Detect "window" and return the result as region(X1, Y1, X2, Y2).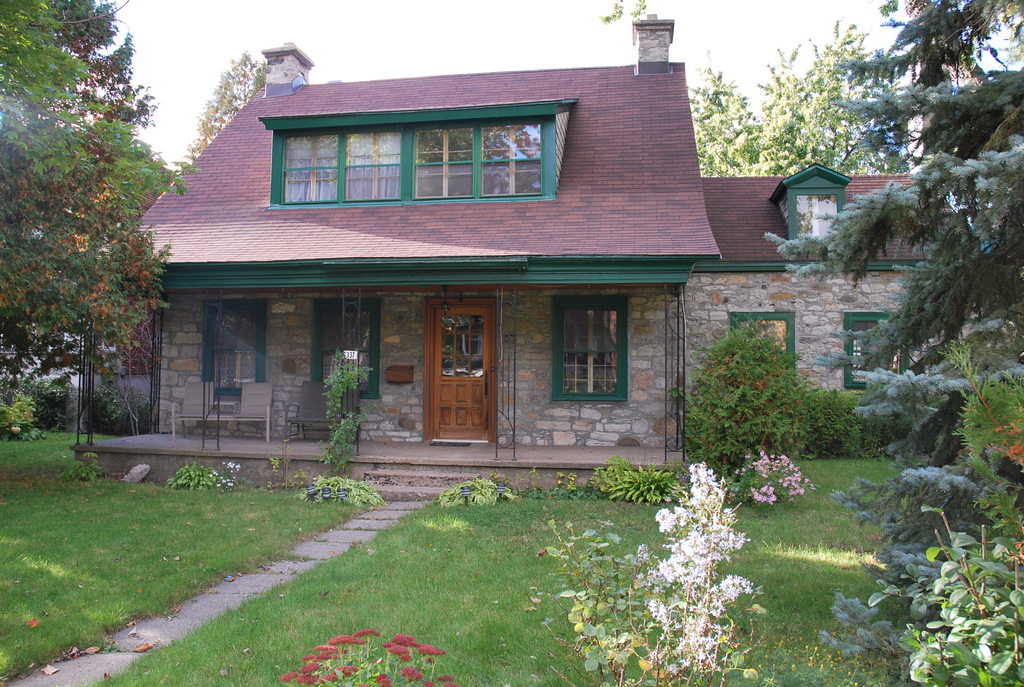
region(310, 295, 384, 402).
